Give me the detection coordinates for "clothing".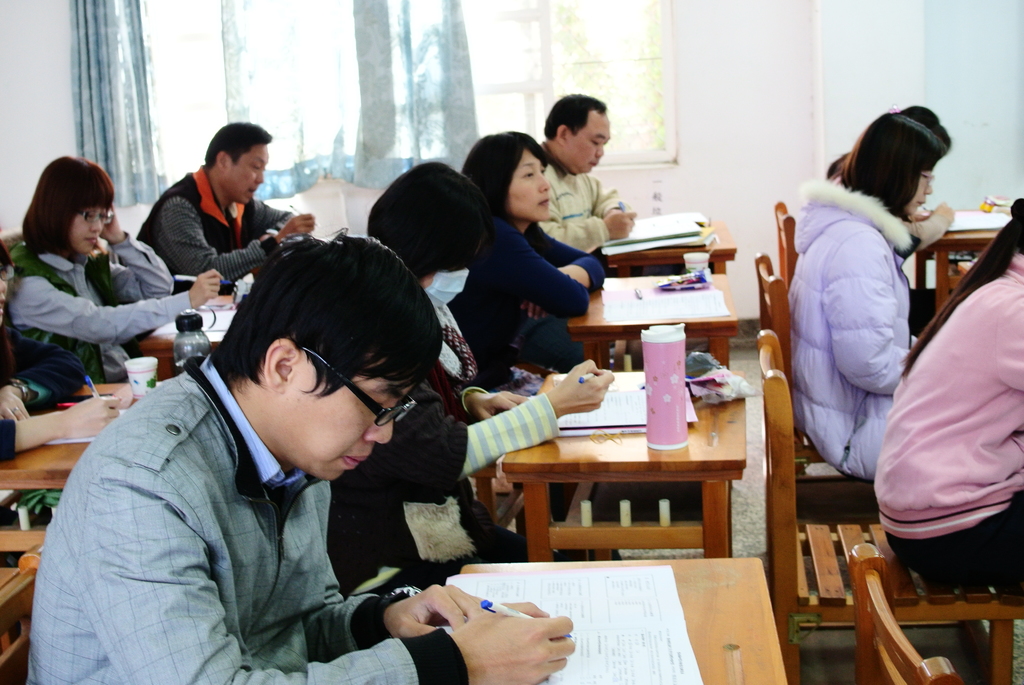
866:248:1023:583.
